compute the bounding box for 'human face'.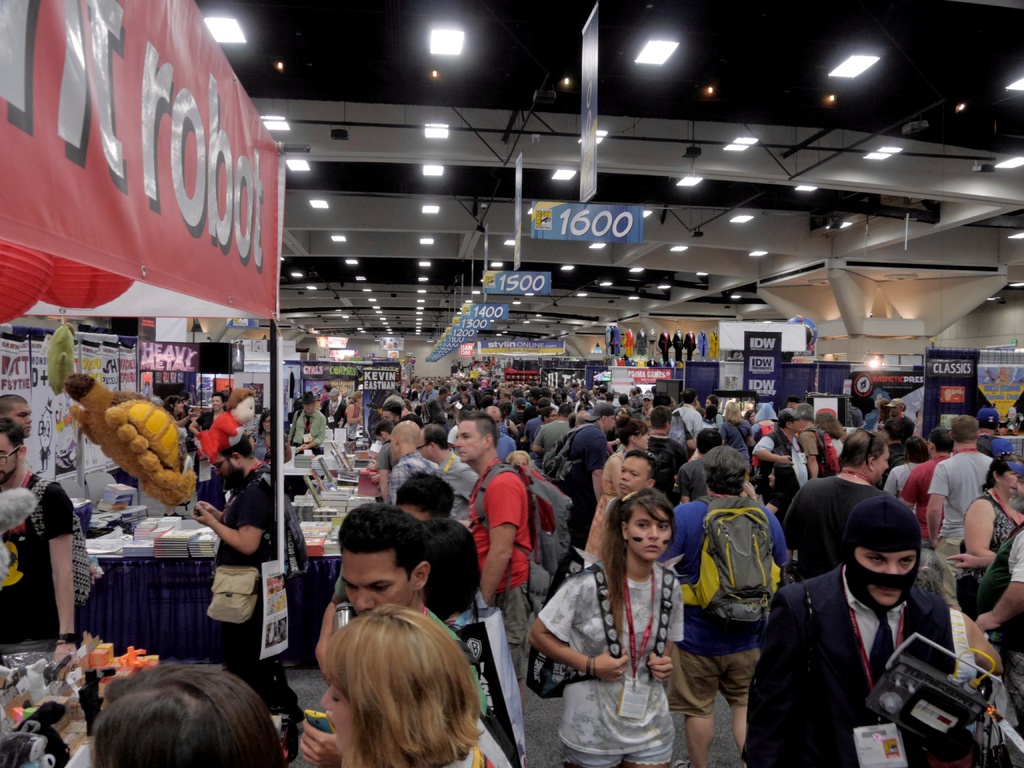
box=[618, 458, 648, 494].
